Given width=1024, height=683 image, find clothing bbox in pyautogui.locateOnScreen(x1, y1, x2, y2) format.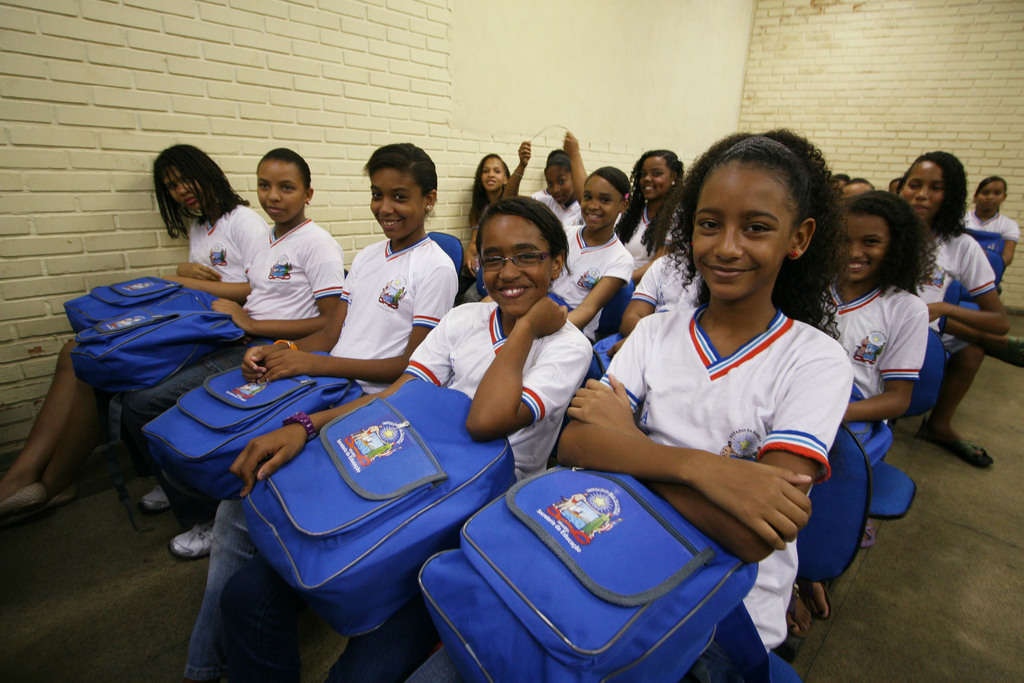
pyautogui.locateOnScreen(955, 206, 1019, 244).
